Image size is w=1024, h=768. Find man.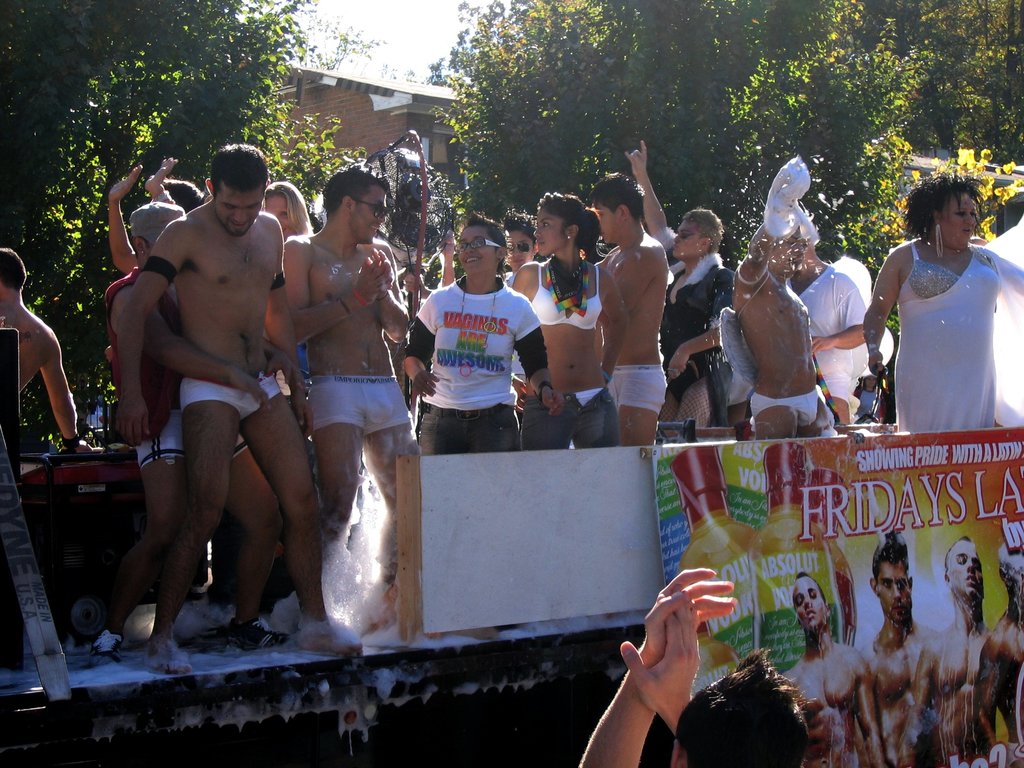
[x1=578, y1=569, x2=805, y2=767].
